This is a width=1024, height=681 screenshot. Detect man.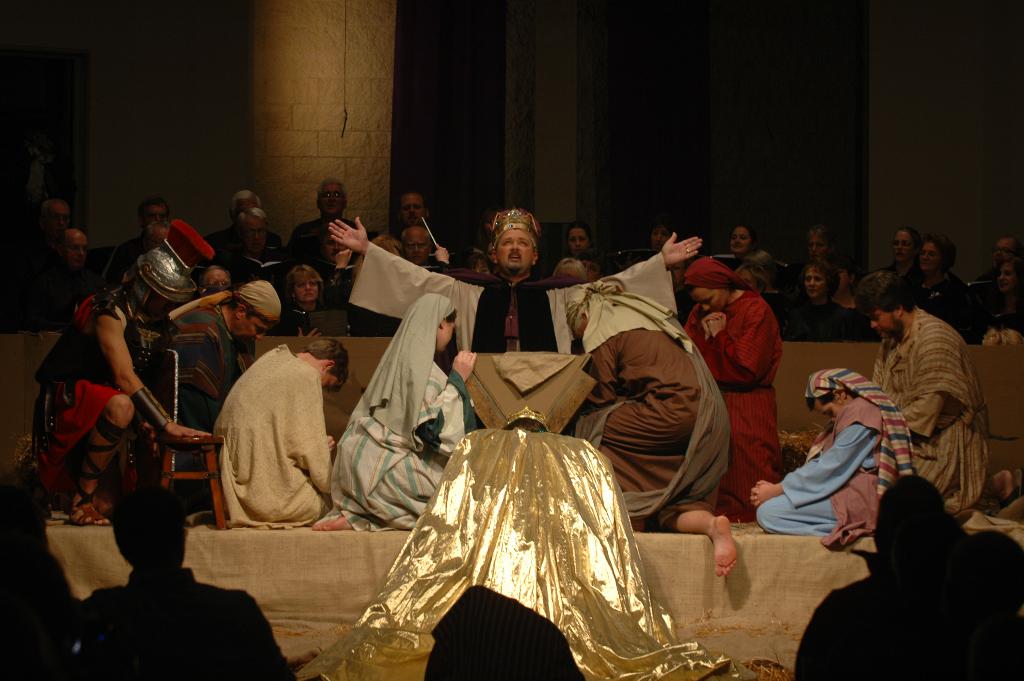
left=212, top=213, right=290, bottom=285.
